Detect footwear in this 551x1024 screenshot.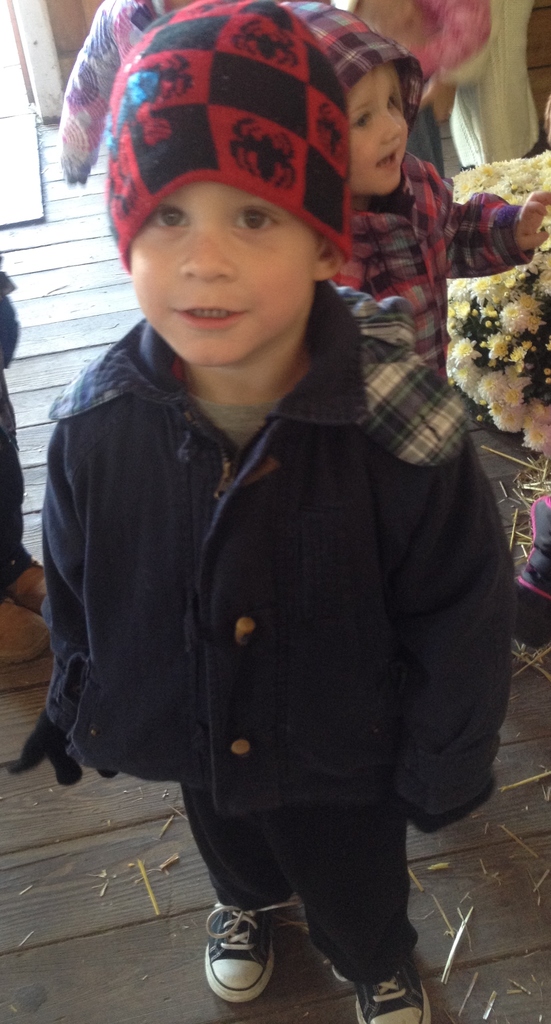
Detection: l=0, t=602, r=49, b=672.
